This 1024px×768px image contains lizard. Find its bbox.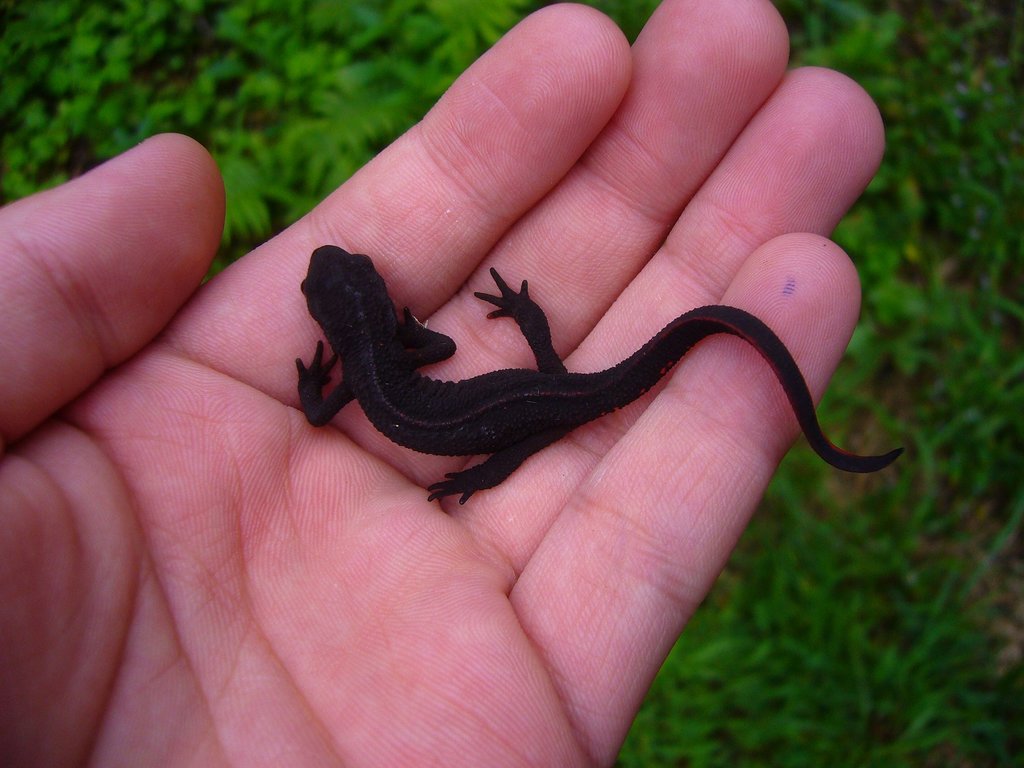
(300, 245, 904, 498).
